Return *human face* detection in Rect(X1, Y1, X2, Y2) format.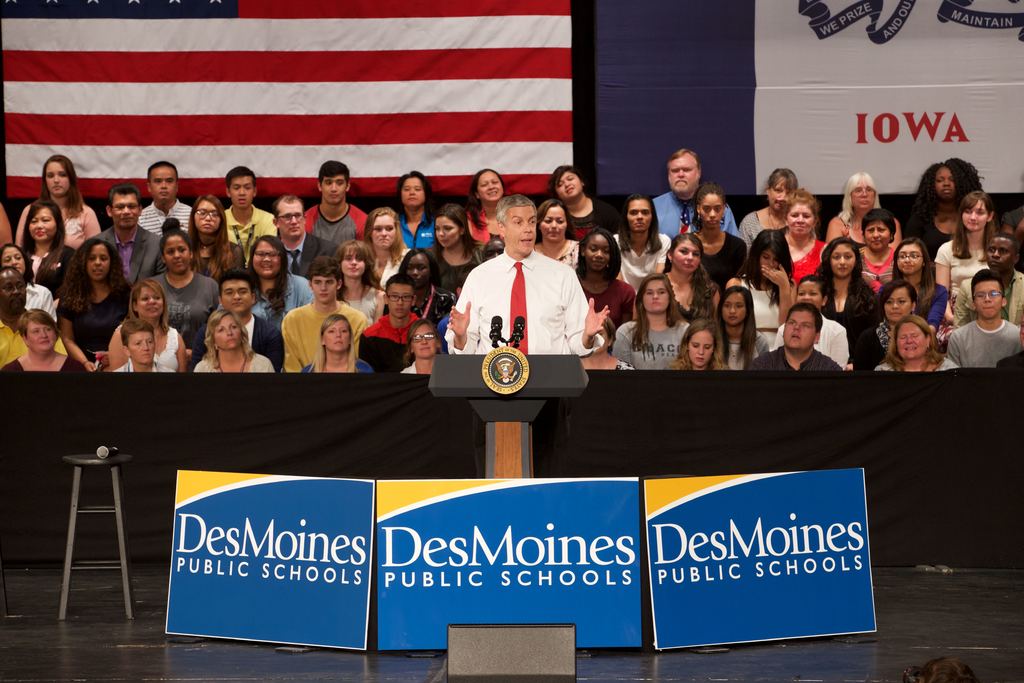
Rect(406, 253, 430, 277).
